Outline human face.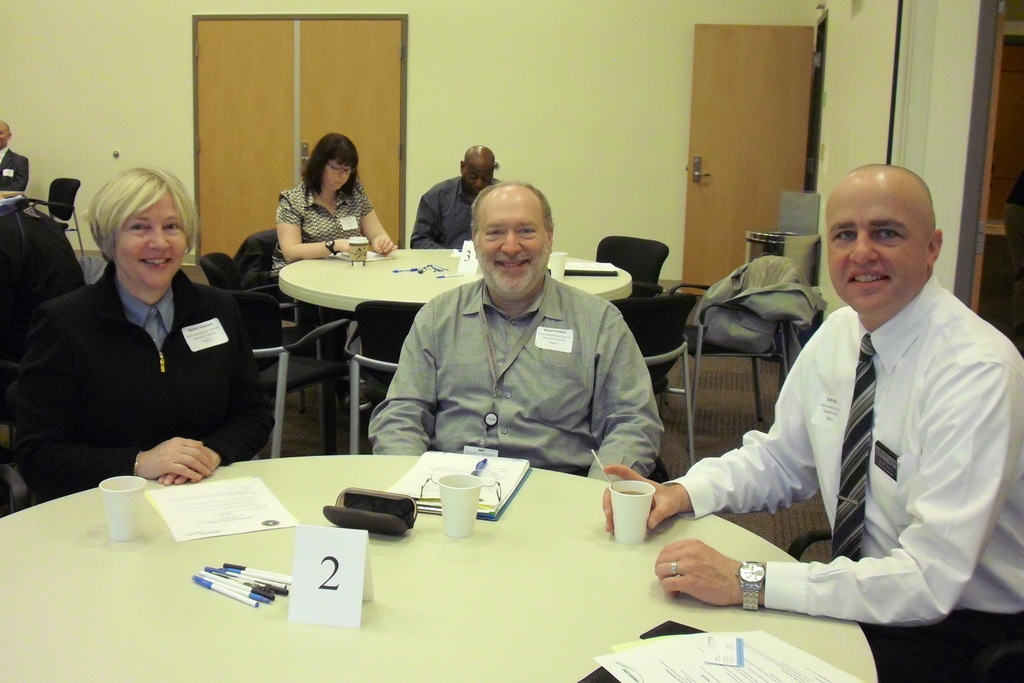
Outline: region(460, 159, 495, 198).
